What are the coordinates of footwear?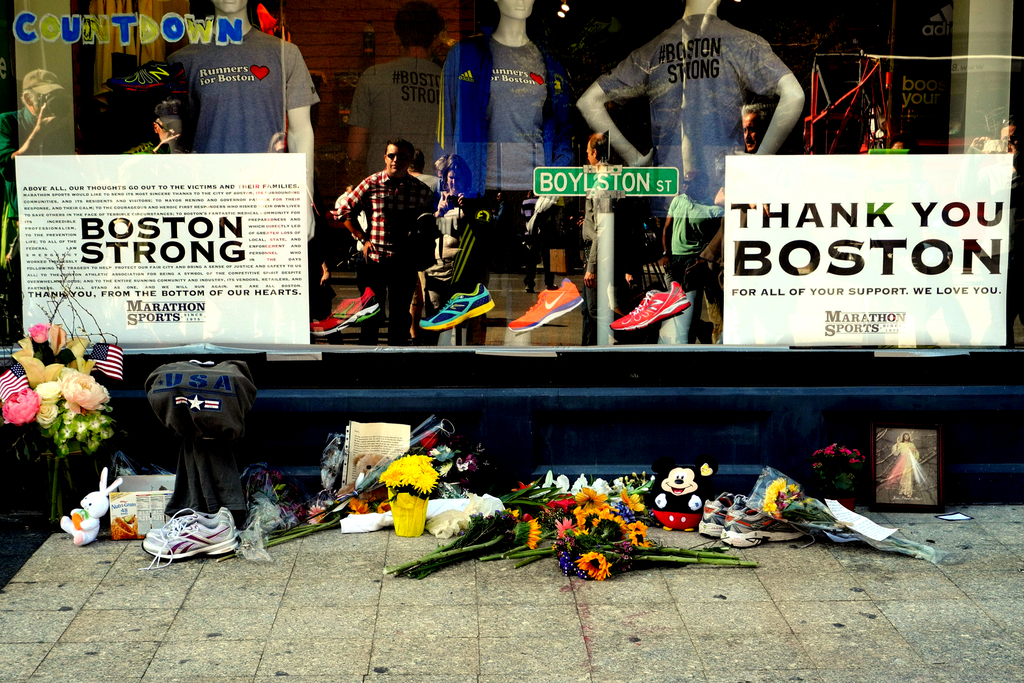
BBox(607, 284, 698, 332).
